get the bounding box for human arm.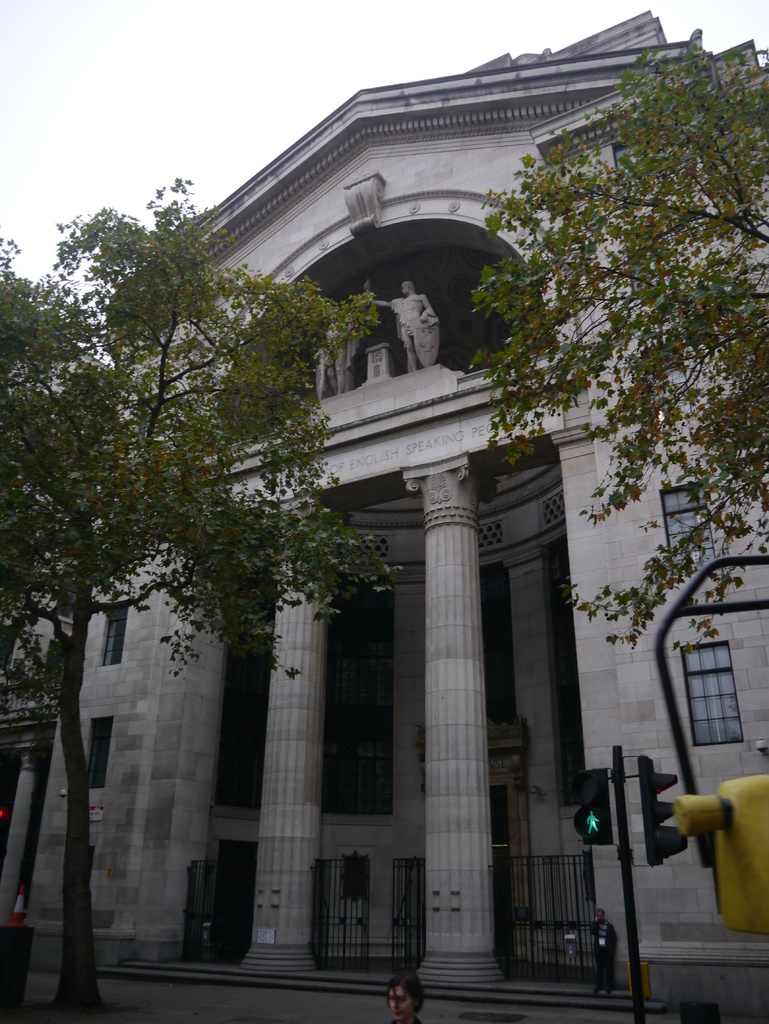
region(591, 916, 599, 936).
